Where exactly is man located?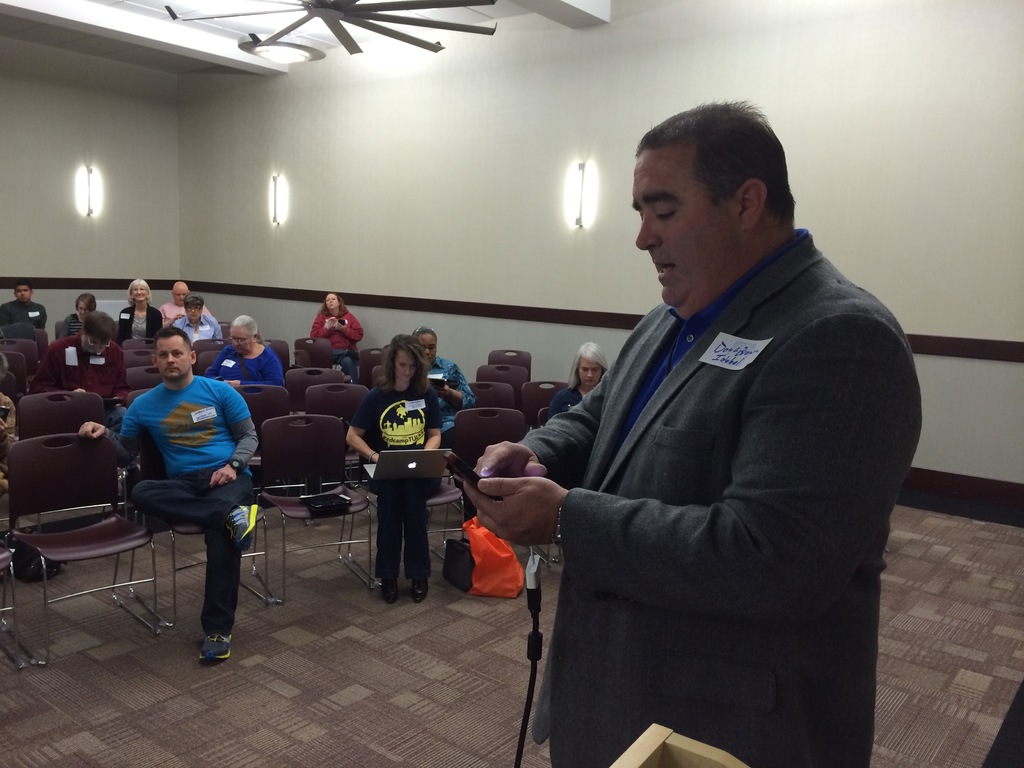
Its bounding box is 161:284:213:322.
